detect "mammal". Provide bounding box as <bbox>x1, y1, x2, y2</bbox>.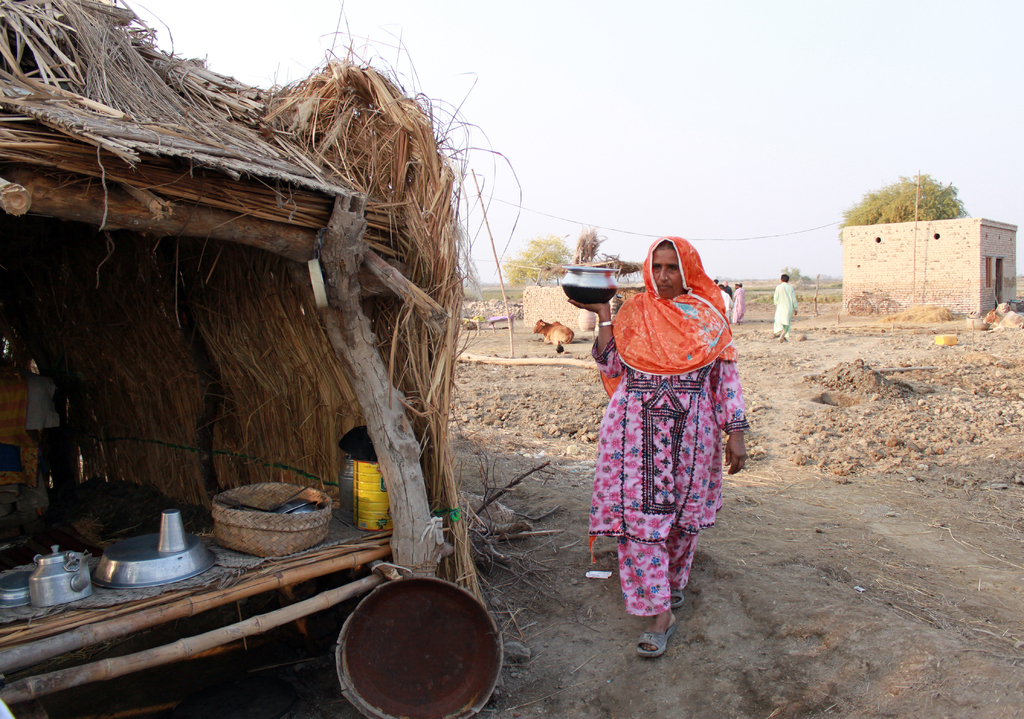
<bbox>770, 273, 803, 341</bbox>.
